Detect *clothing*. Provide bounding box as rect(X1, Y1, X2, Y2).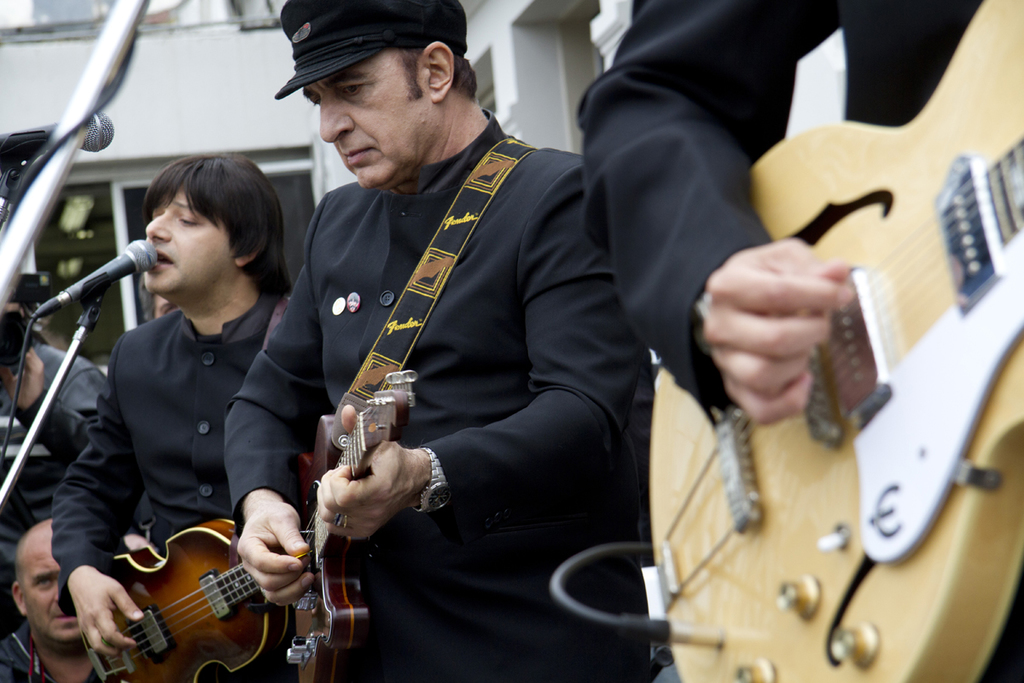
rect(0, 348, 108, 628).
